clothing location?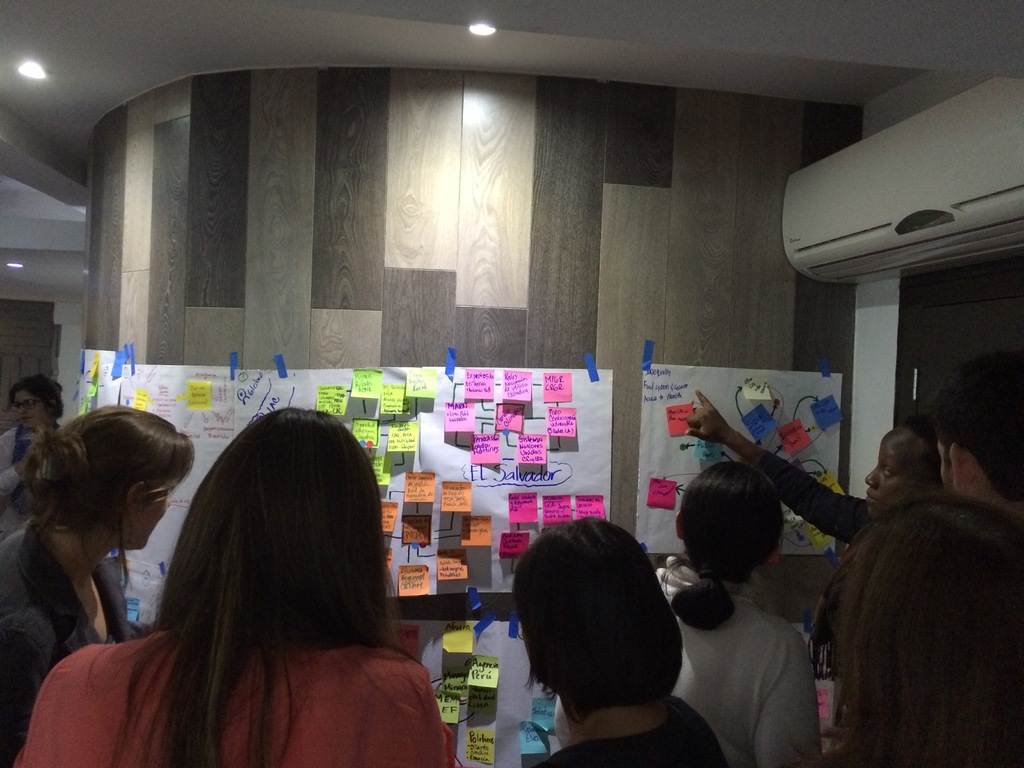
[0,536,123,749]
